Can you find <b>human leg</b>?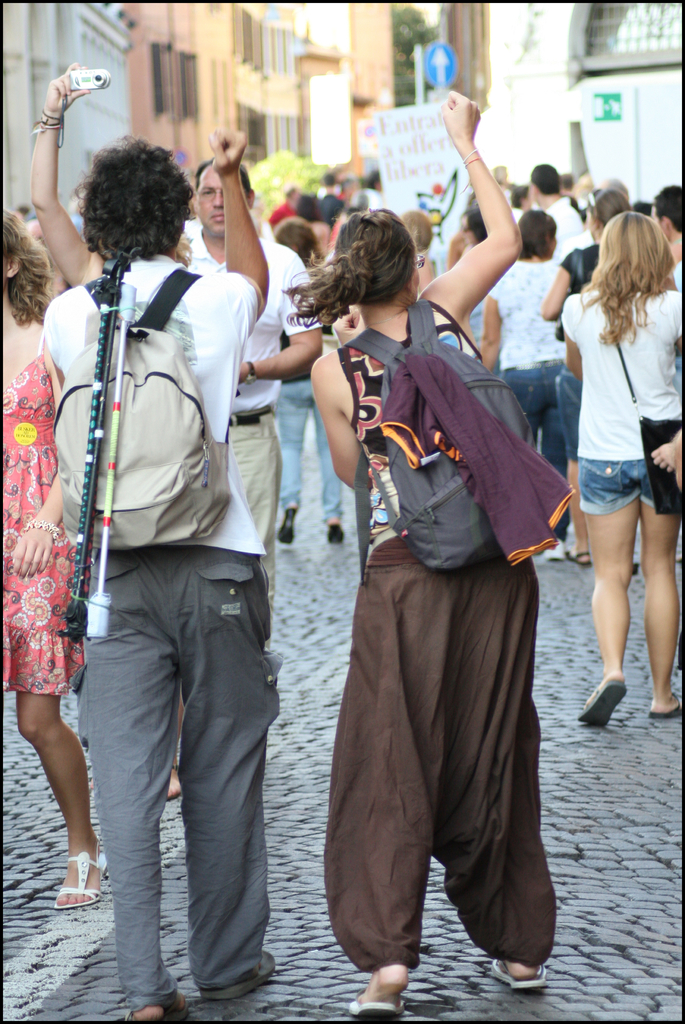
Yes, bounding box: (x1=563, y1=375, x2=592, y2=566).
